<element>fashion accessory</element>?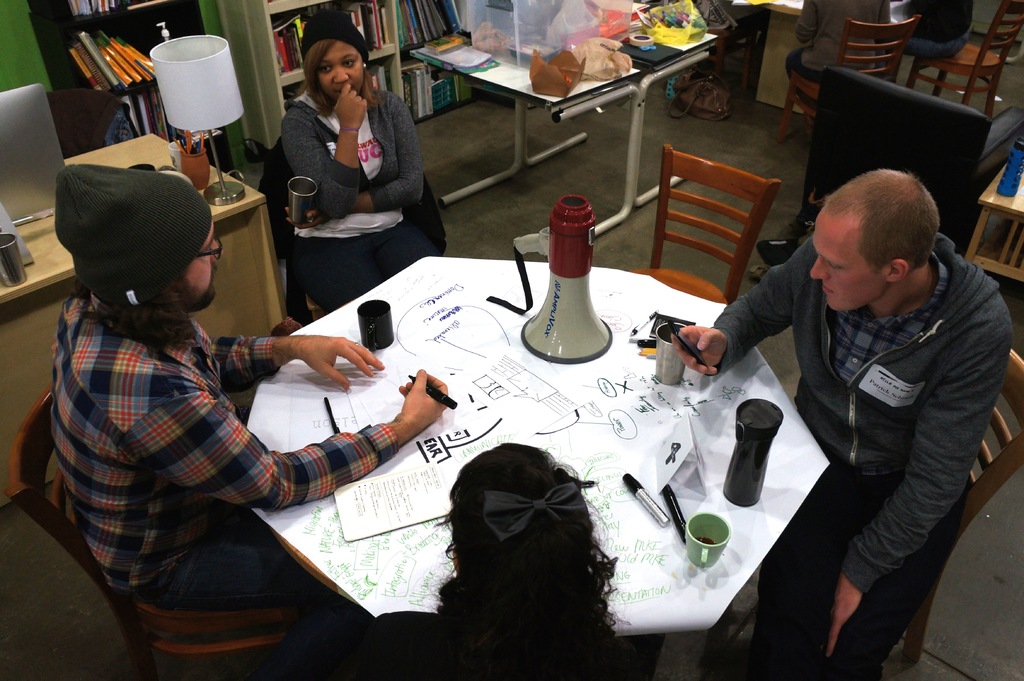
locate(360, 60, 371, 73)
